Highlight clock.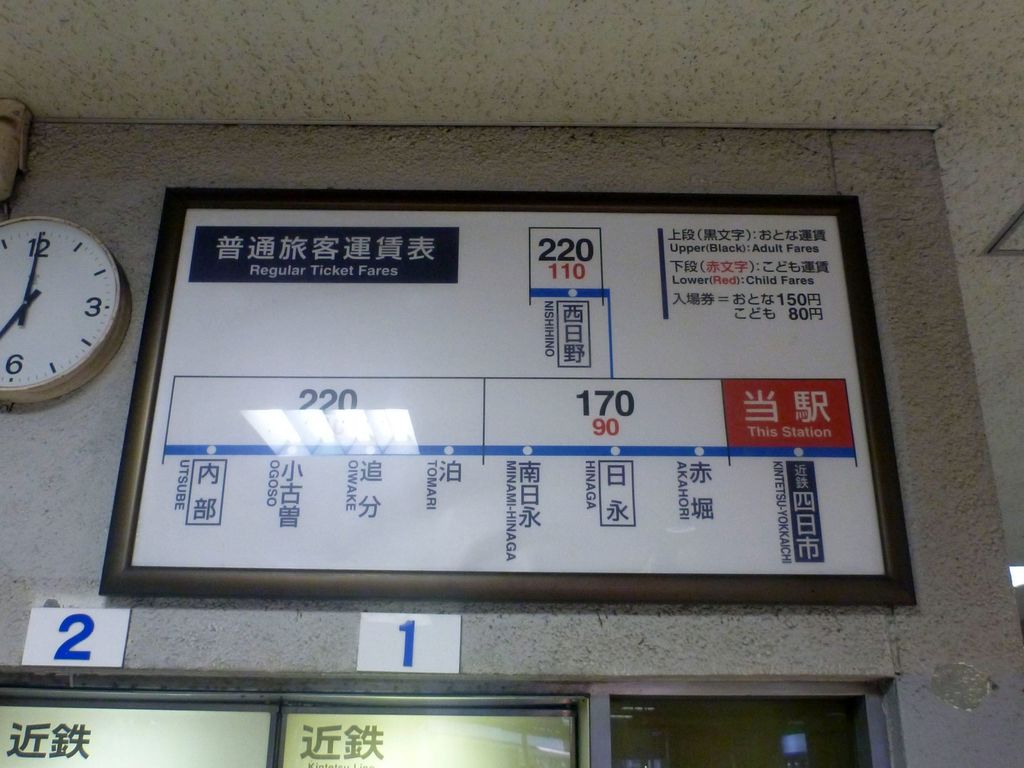
Highlighted region: 0/210/132/407.
